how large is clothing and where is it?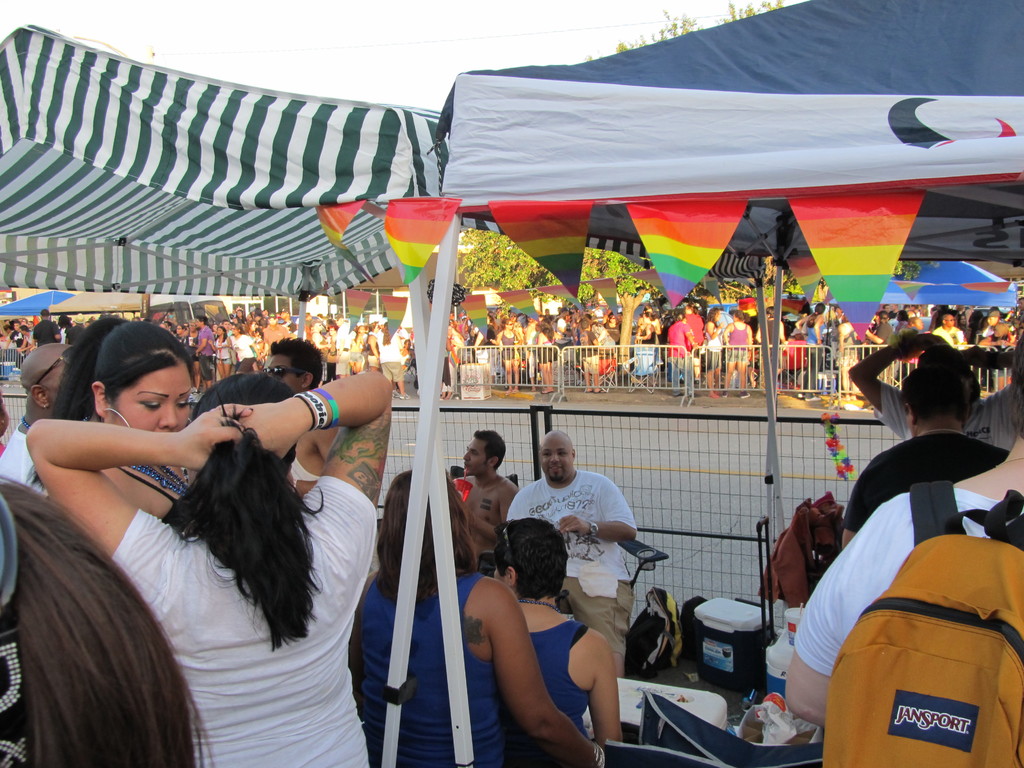
Bounding box: l=635, t=324, r=657, b=371.
